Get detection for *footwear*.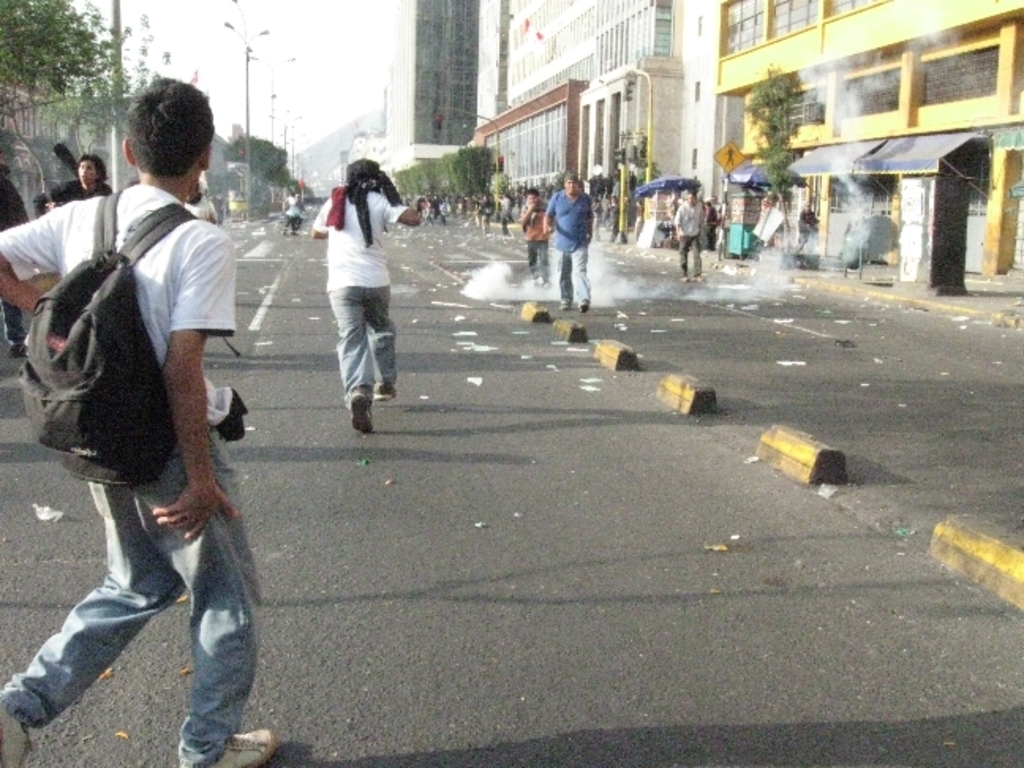
Detection: box=[678, 273, 684, 281].
